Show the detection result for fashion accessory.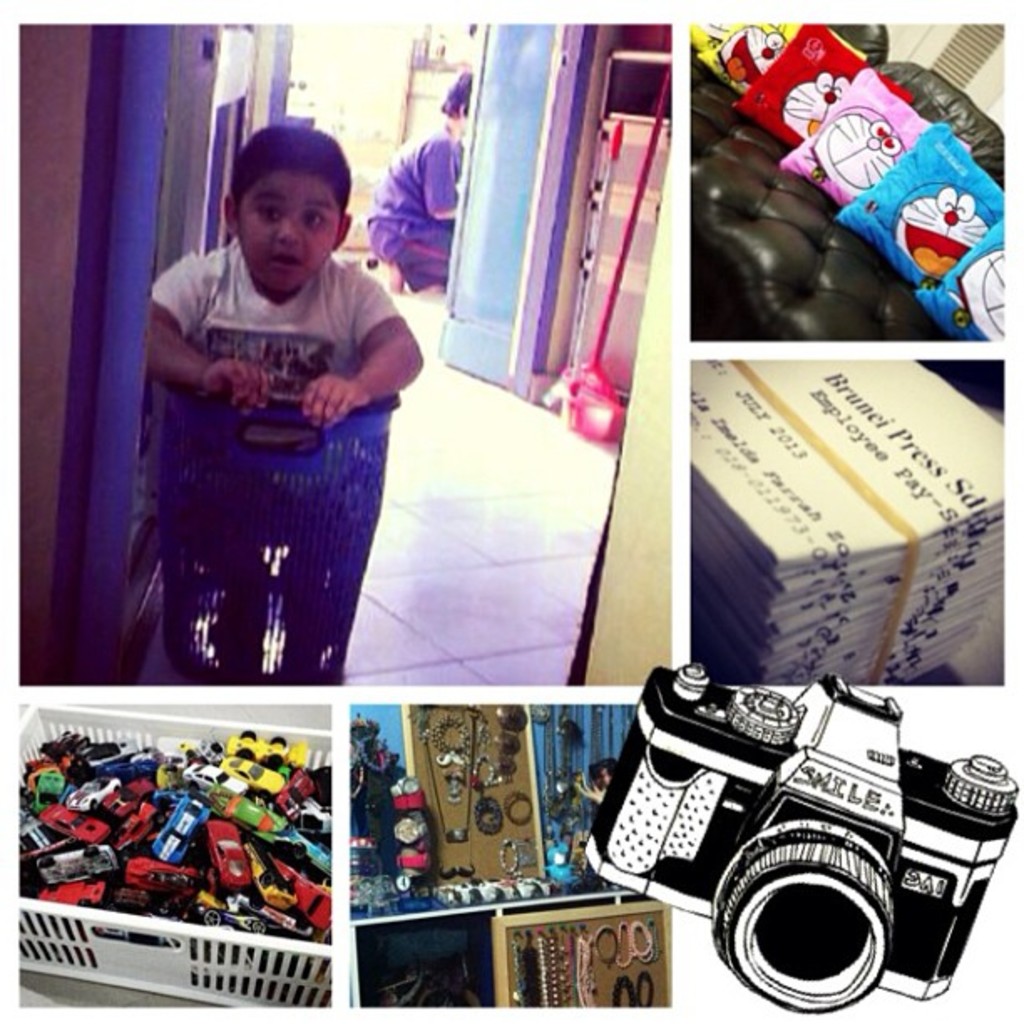
pyautogui.locateOnScreen(648, 917, 661, 967).
